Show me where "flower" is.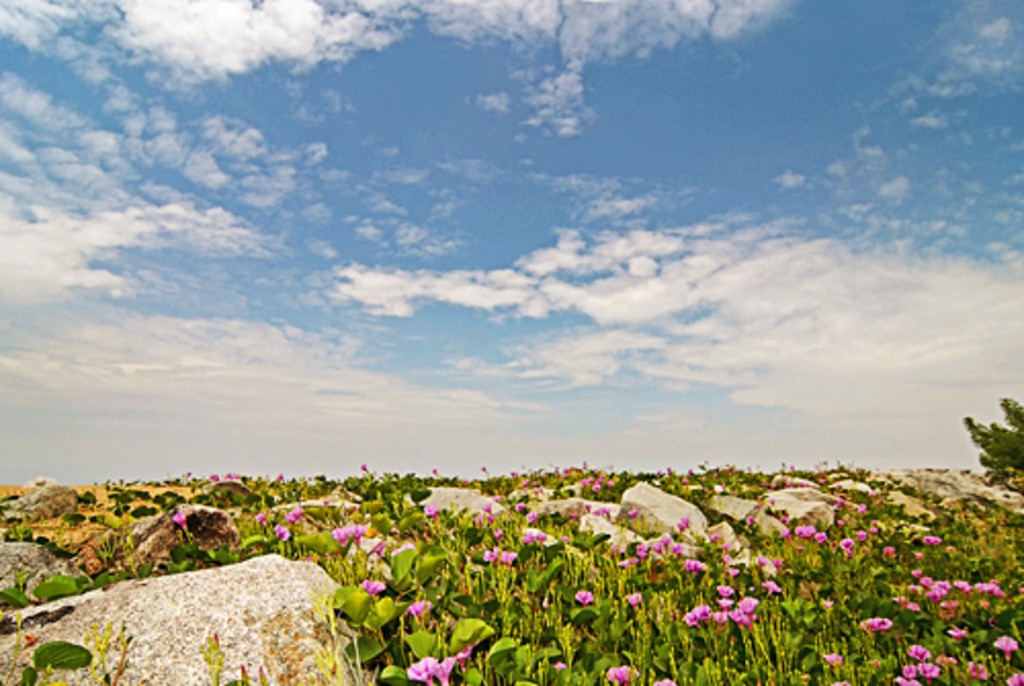
"flower" is at locate(270, 516, 289, 543).
